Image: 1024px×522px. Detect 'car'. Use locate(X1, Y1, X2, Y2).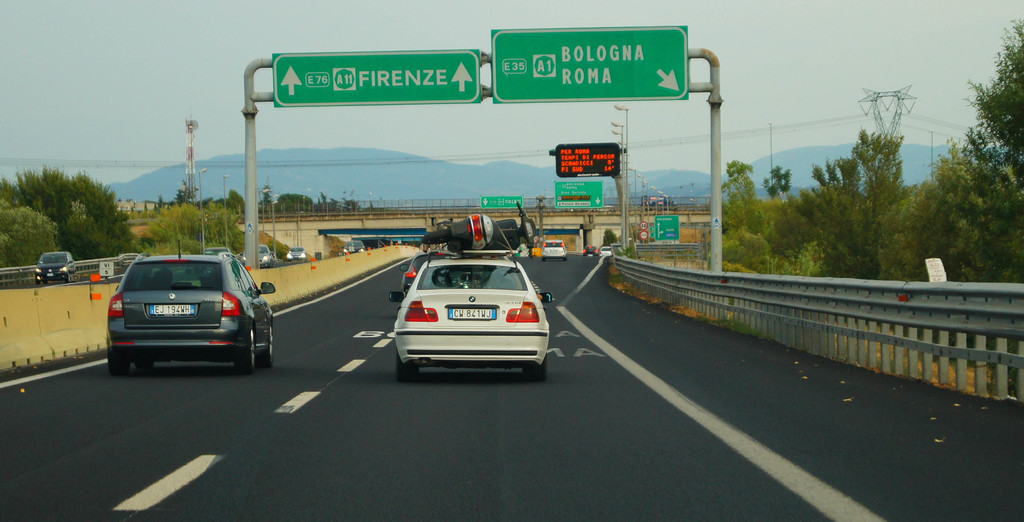
locate(403, 250, 458, 292).
